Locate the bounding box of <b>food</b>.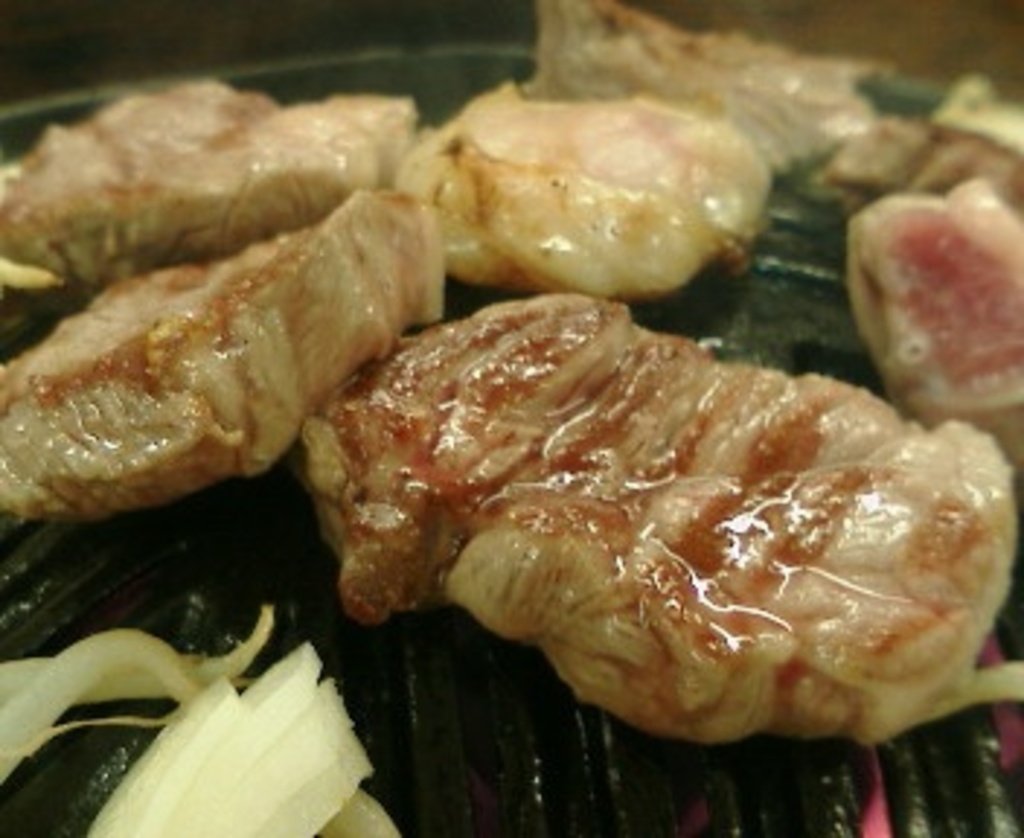
Bounding box: crop(0, 608, 399, 835).
